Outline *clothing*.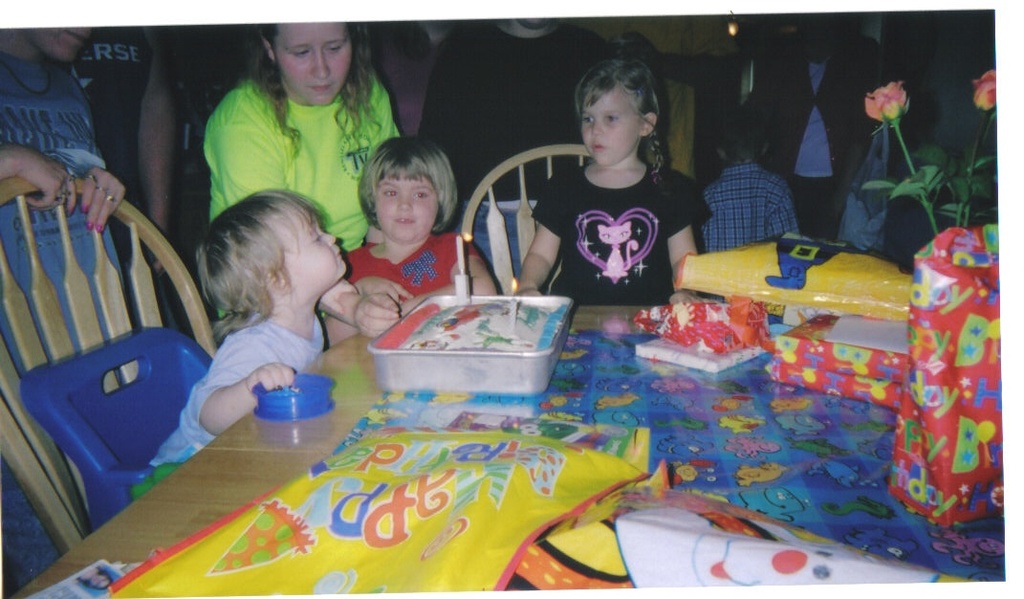
Outline: l=522, t=141, r=698, b=309.
